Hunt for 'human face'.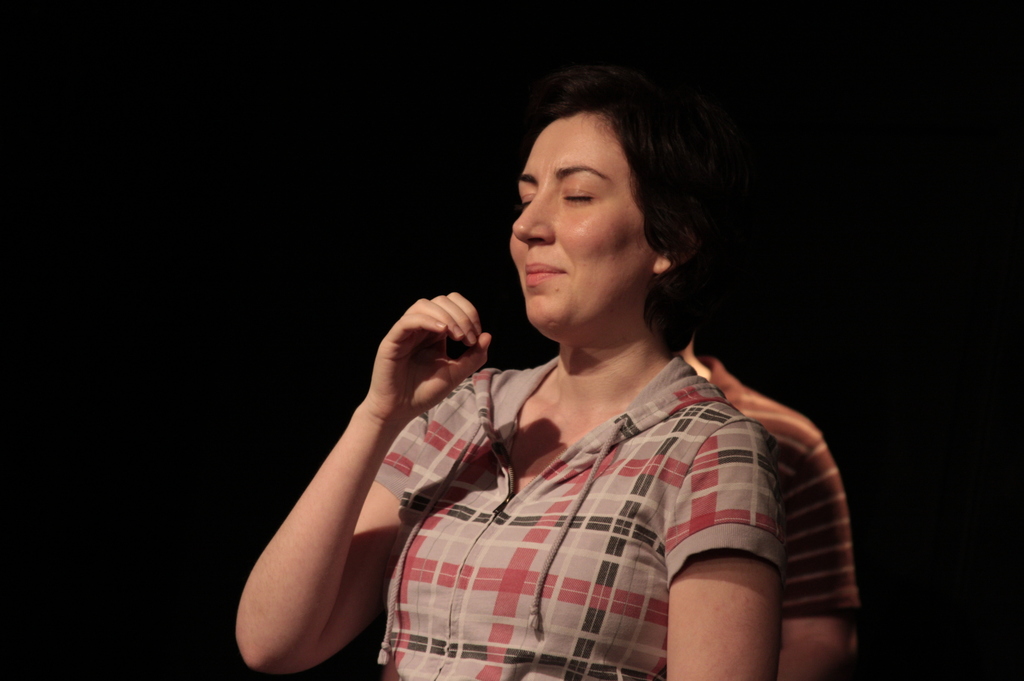
Hunted down at l=506, t=111, r=651, b=340.
